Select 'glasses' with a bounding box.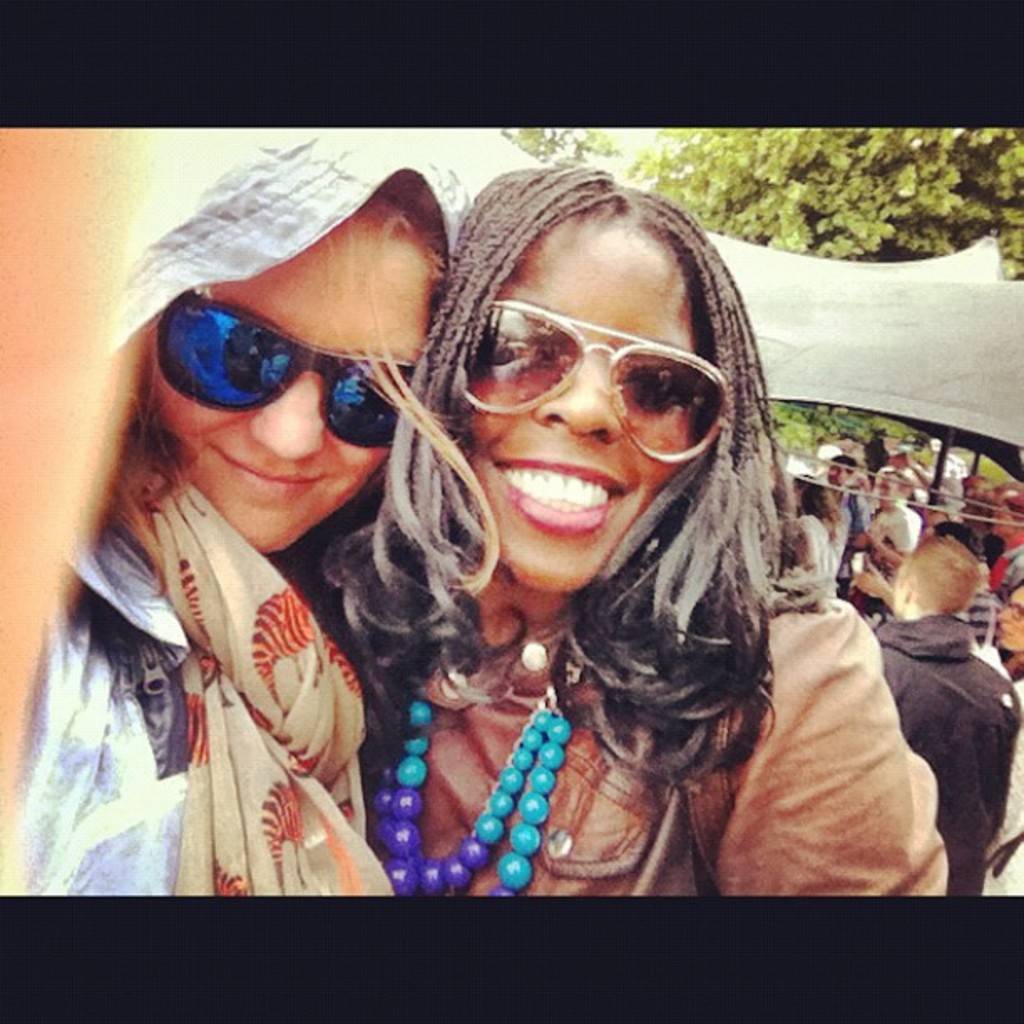
(left=157, top=284, right=432, bottom=453).
